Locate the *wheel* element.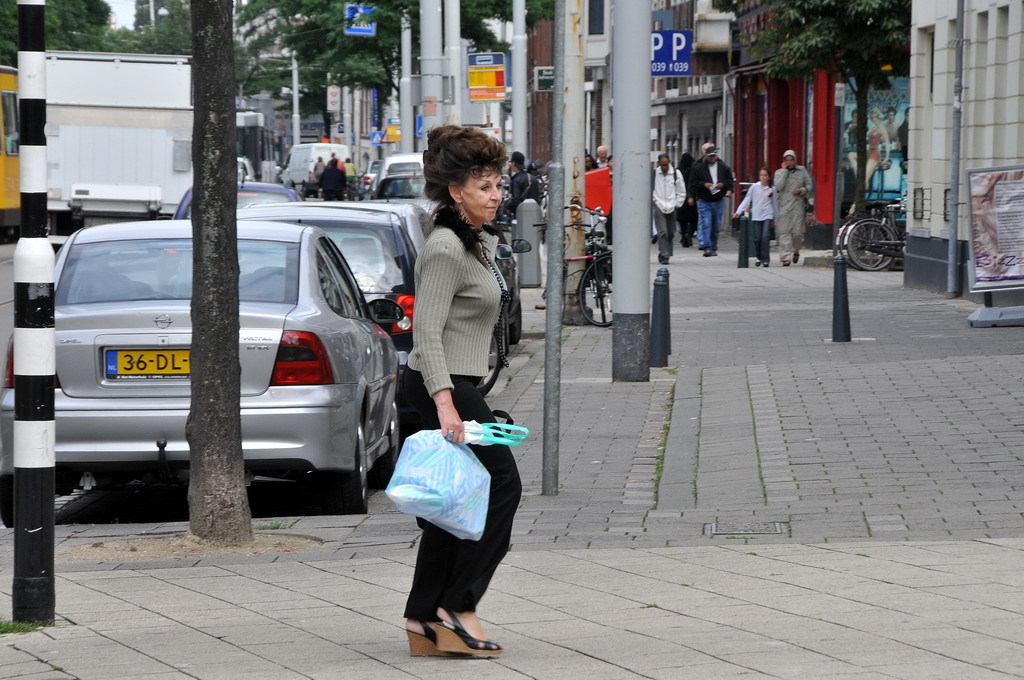
Element bbox: BBox(318, 416, 368, 509).
